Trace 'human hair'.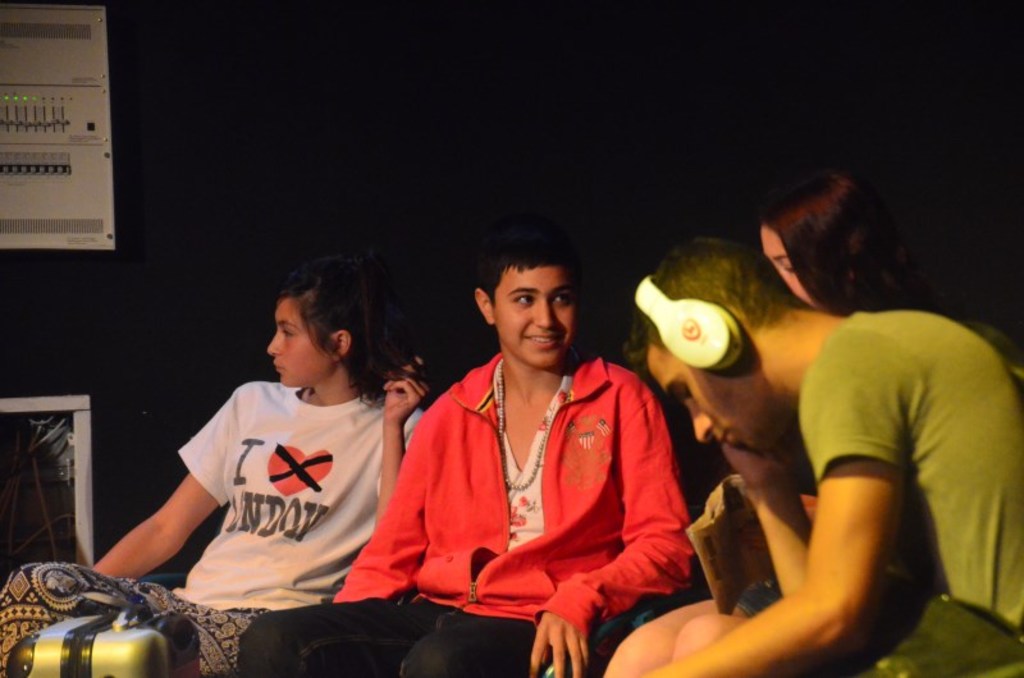
Traced to Rect(479, 232, 577, 306).
